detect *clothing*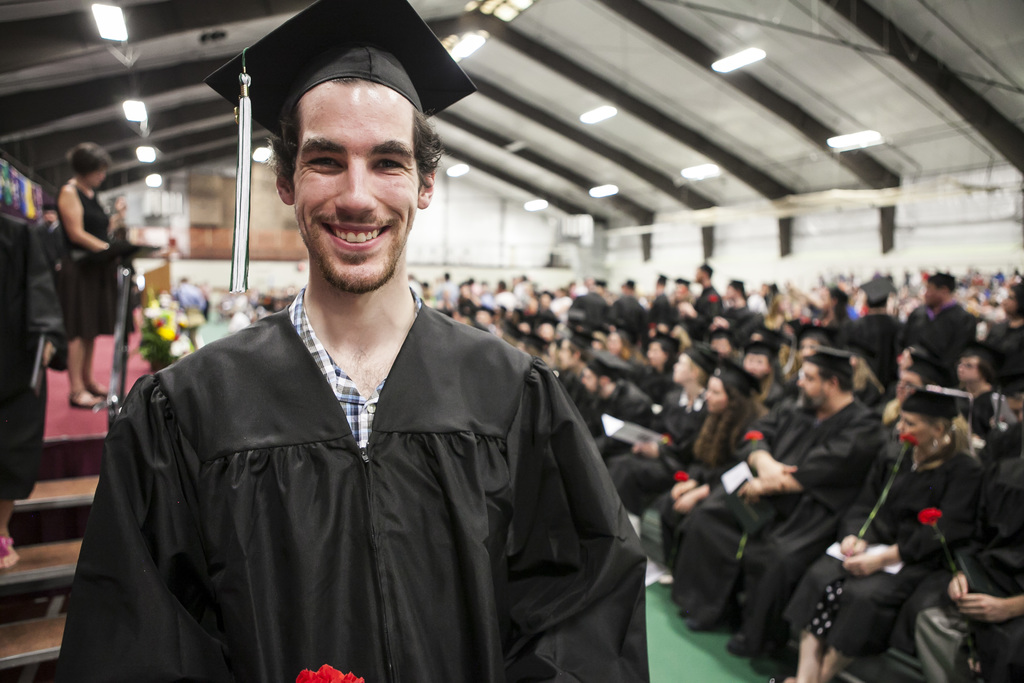
pyautogui.locateOnScreen(721, 308, 767, 342)
